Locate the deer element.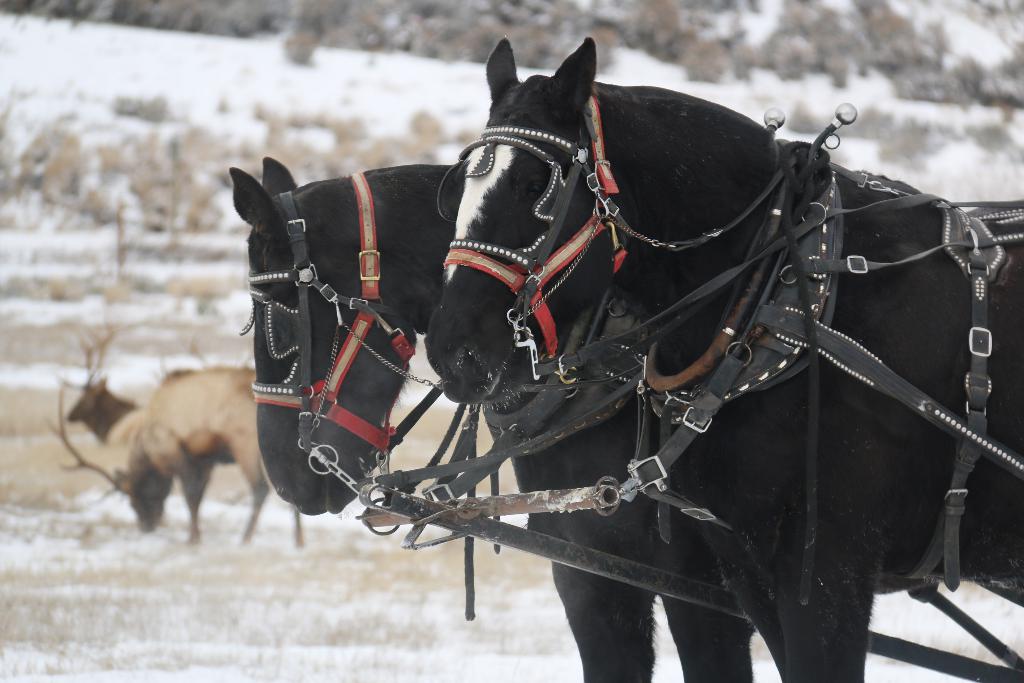
Element bbox: [53, 366, 257, 545].
